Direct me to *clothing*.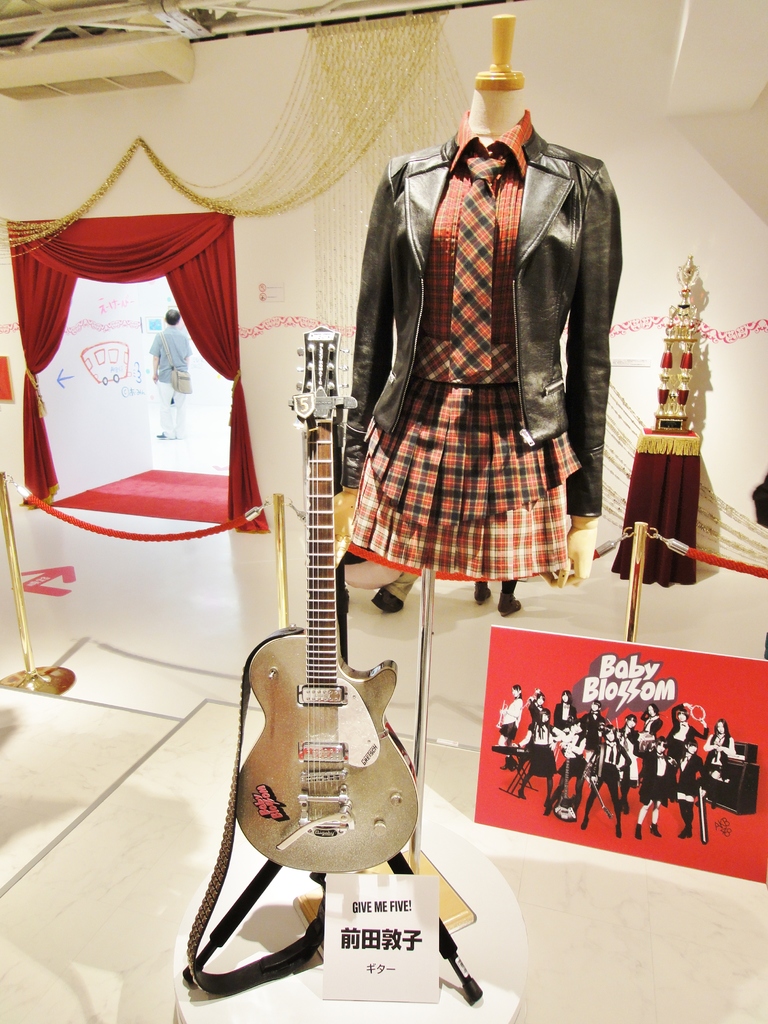
Direction: l=148, t=325, r=189, b=438.
